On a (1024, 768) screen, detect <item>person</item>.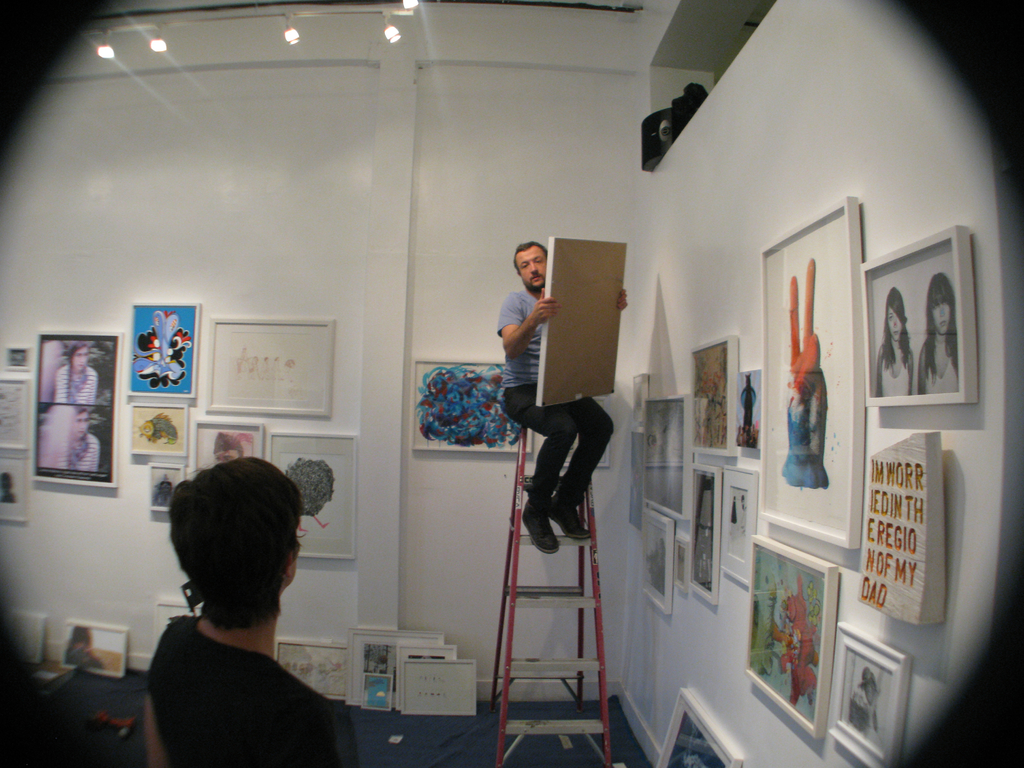
[left=877, top=287, right=914, bottom=397].
